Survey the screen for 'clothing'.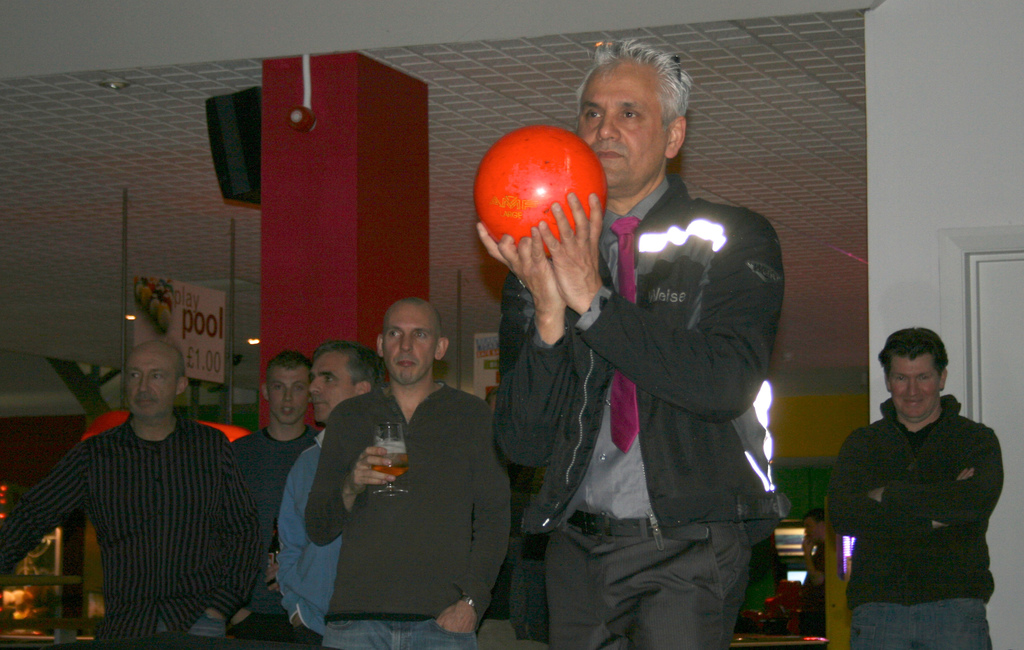
Survey found: bbox(275, 432, 341, 649).
